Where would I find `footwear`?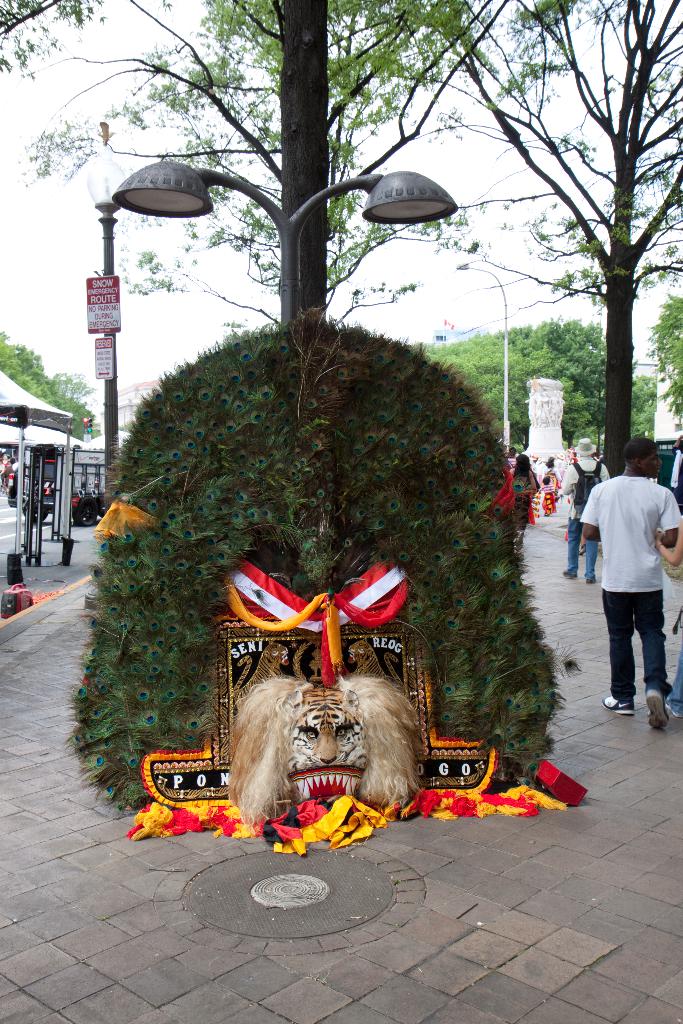
At 649, 689, 665, 728.
